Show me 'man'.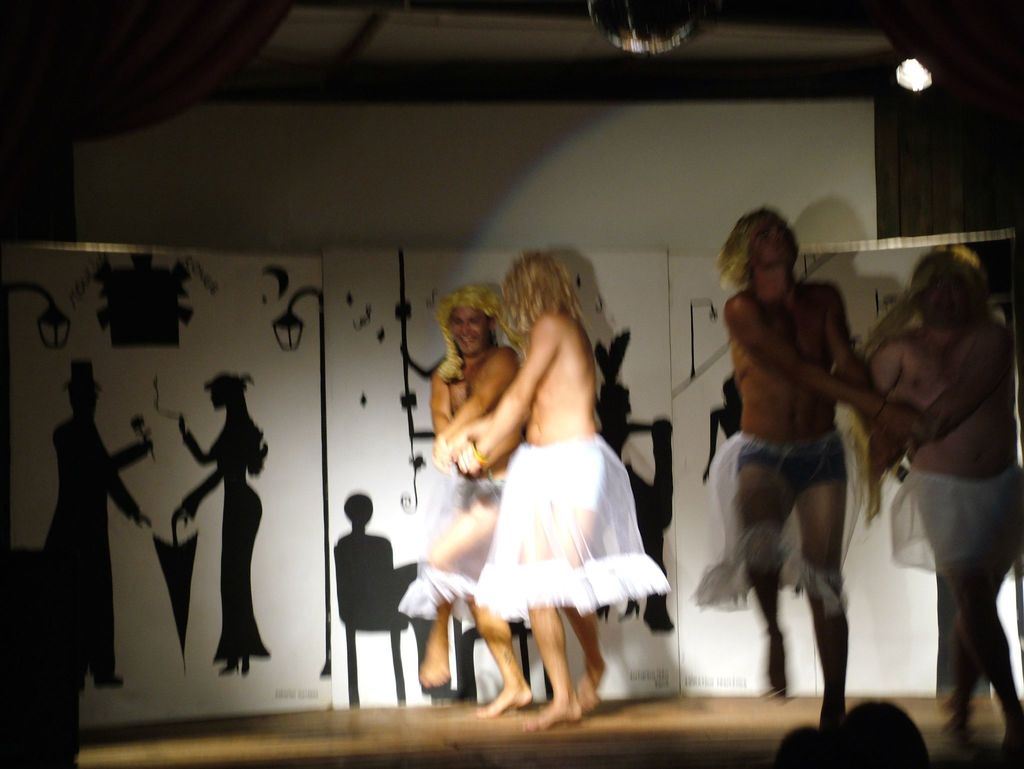
'man' is here: (395, 285, 527, 710).
